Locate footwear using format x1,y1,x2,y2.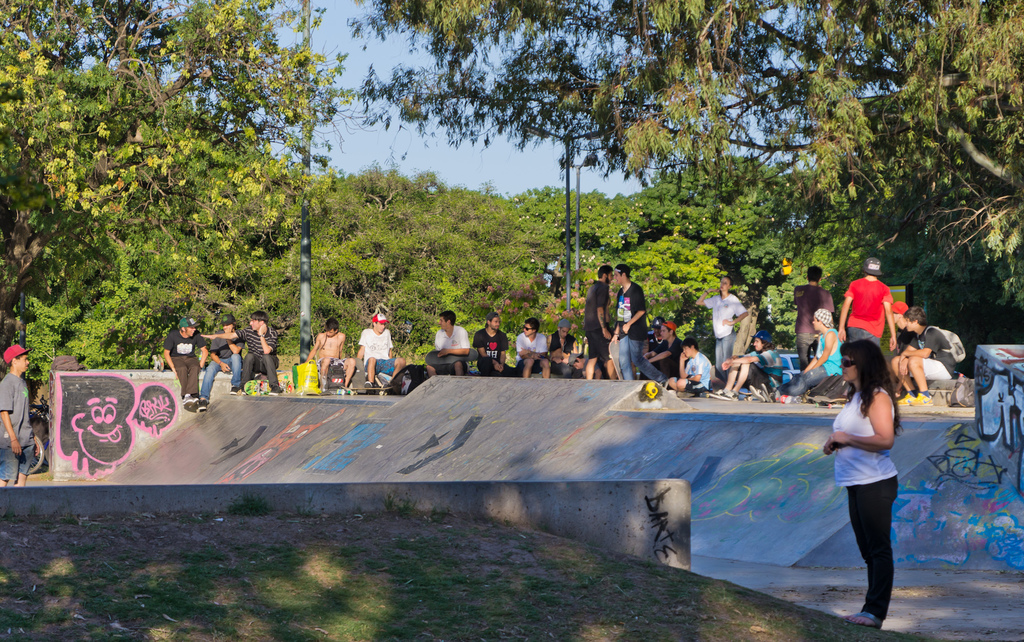
178,389,191,411.
